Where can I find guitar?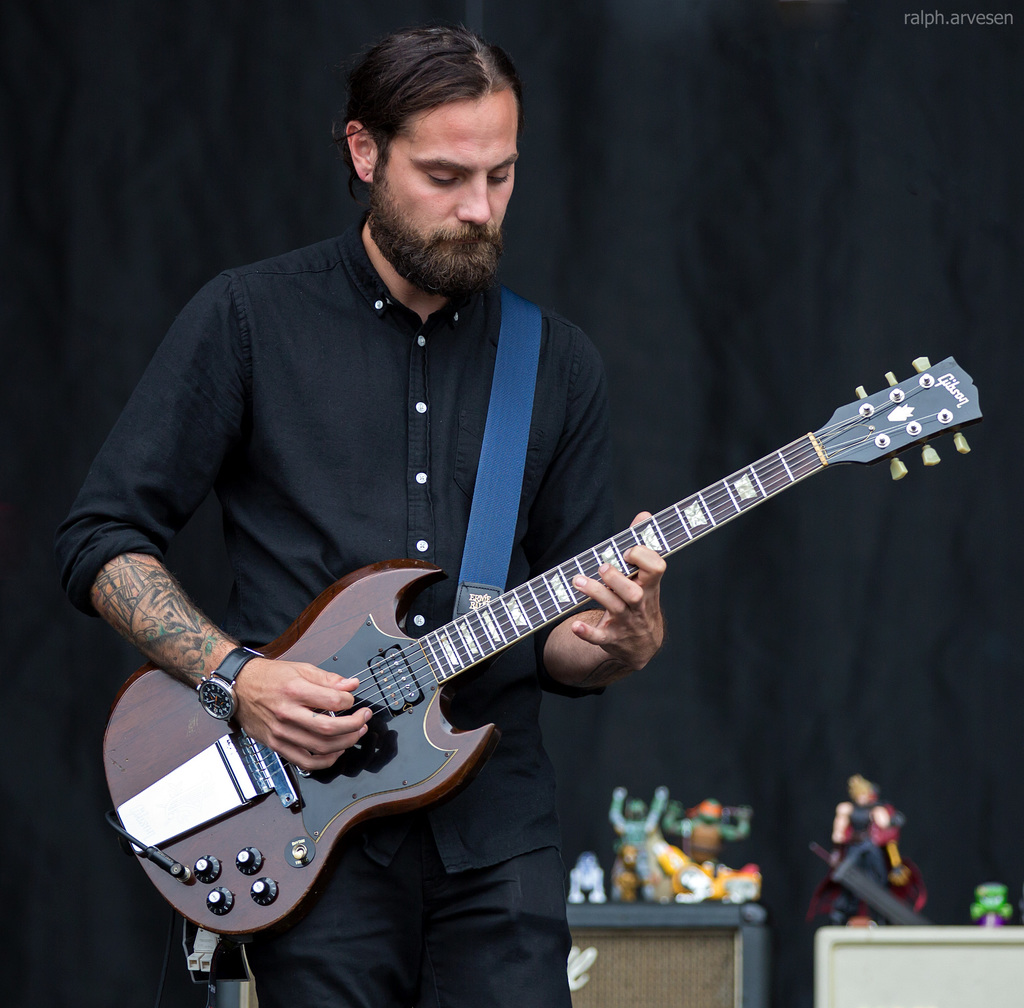
You can find it at 99 351 983 941.
